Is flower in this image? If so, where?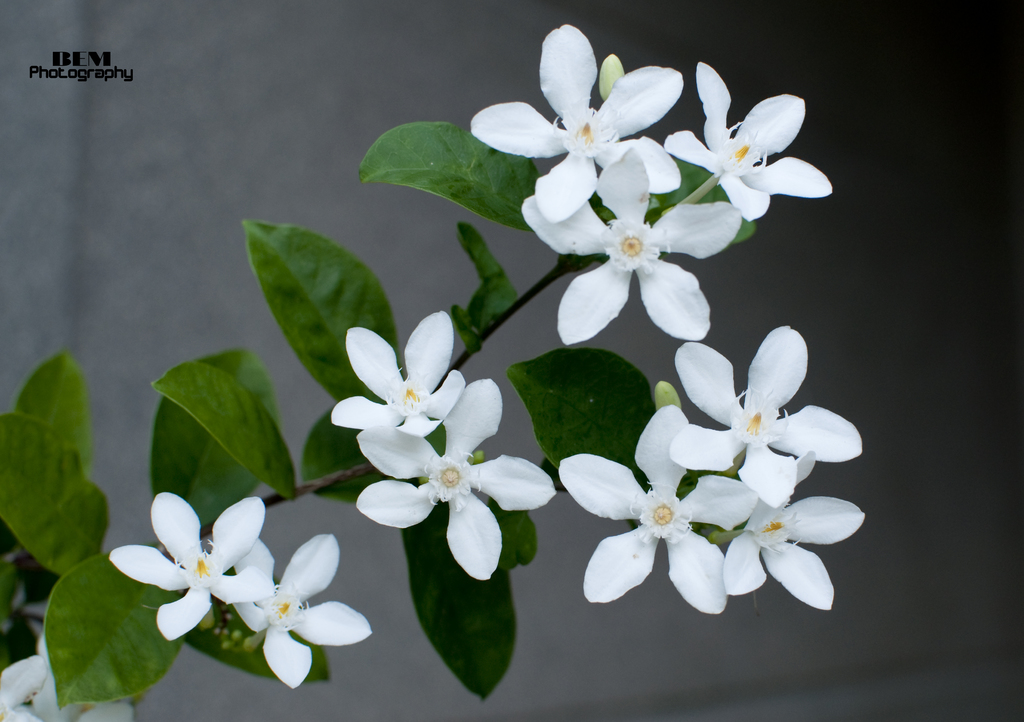
Yes, at [left=0, top=652, right=45, bottom=721].
